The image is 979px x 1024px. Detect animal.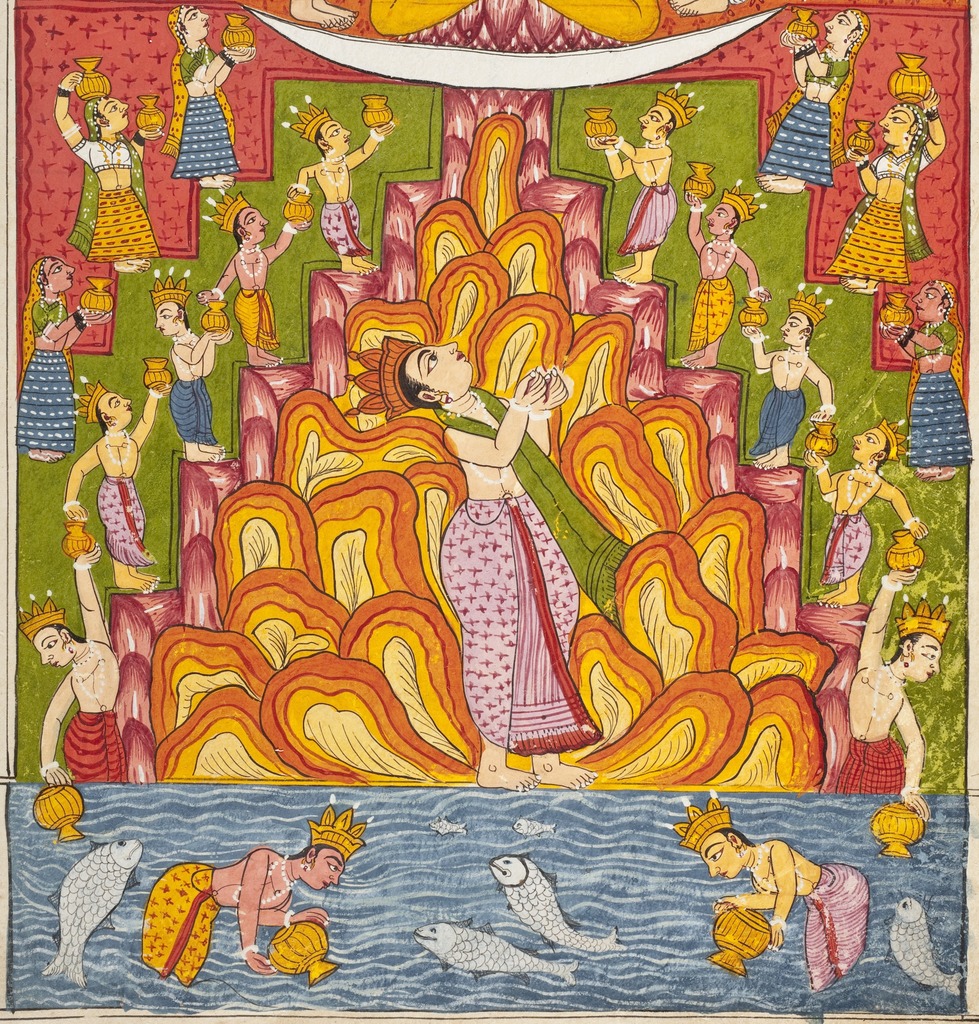
Detection: box=[516, 820, 558, 834].
